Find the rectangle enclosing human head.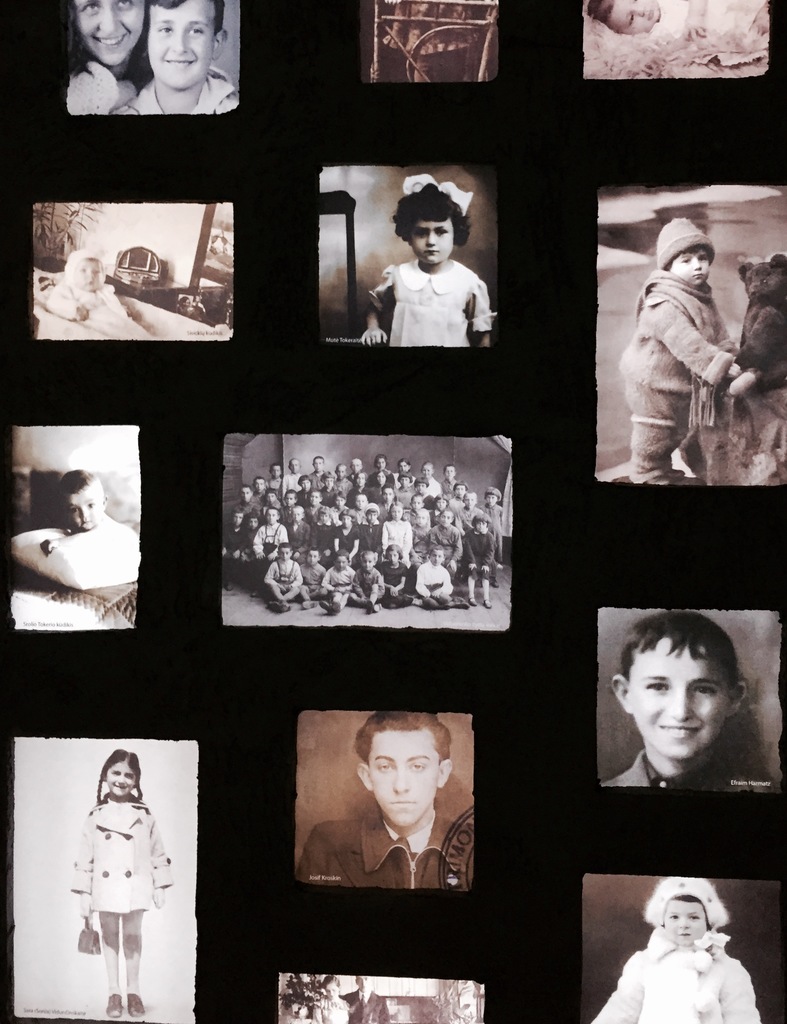
{"left": 380, "top": 486, "right": 400, "bottom": 505}.
